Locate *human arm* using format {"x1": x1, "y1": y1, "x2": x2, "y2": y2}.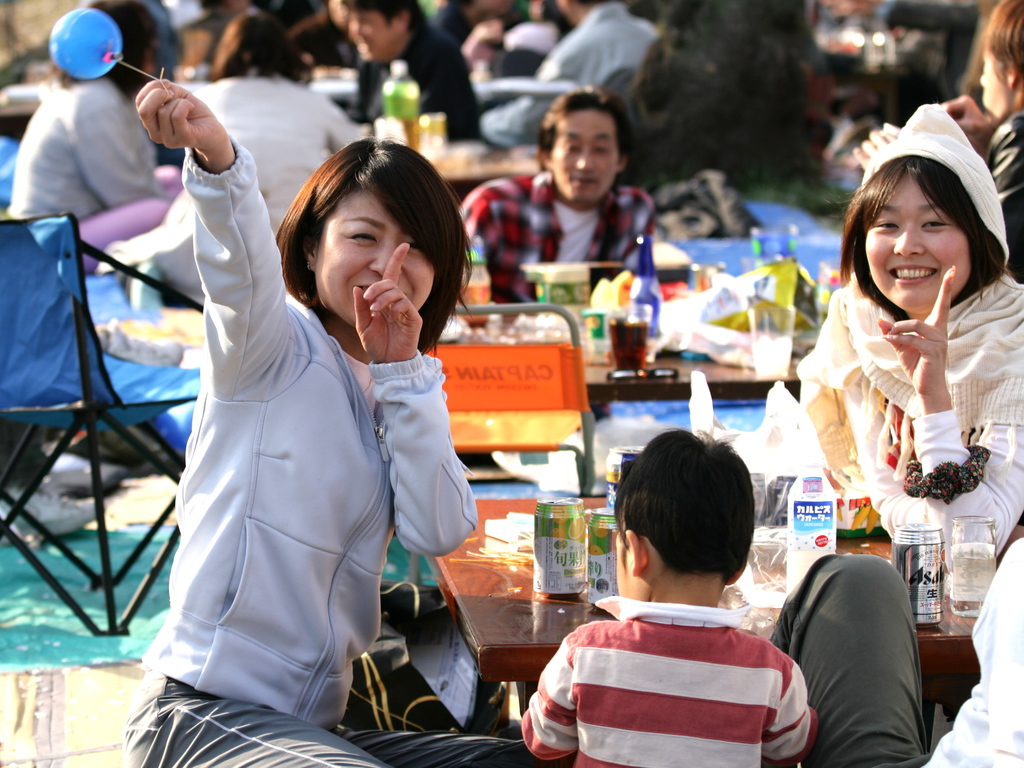
{"x1": 329, "y1": 100, "x2": 366, "y2": 154}.
